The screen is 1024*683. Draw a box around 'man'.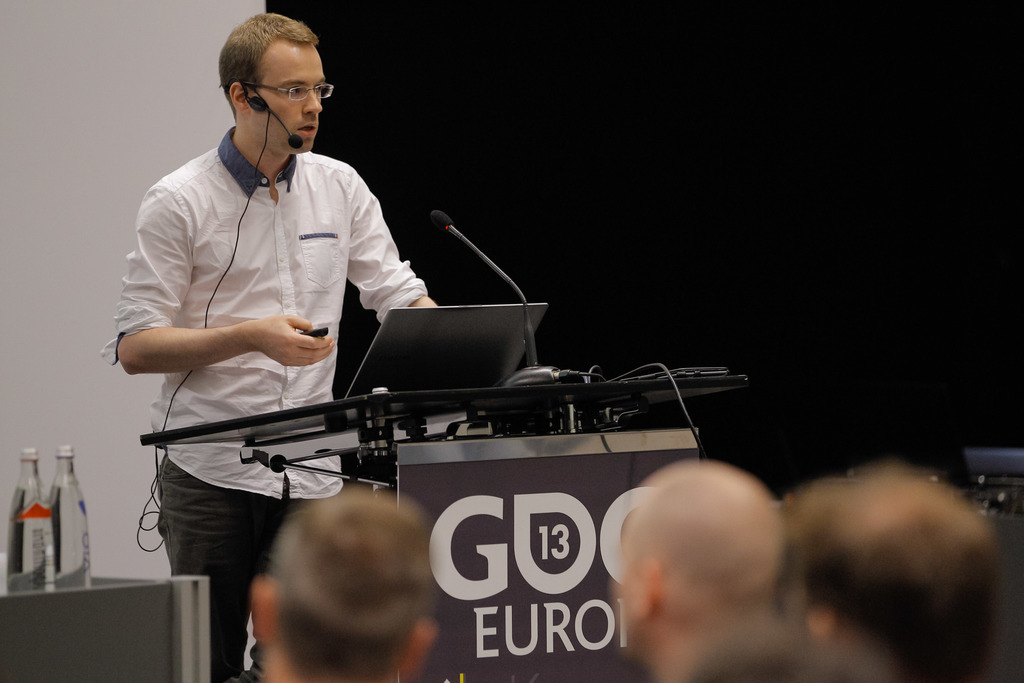
[x1=780, y1=463, x2=993, y2=682].
